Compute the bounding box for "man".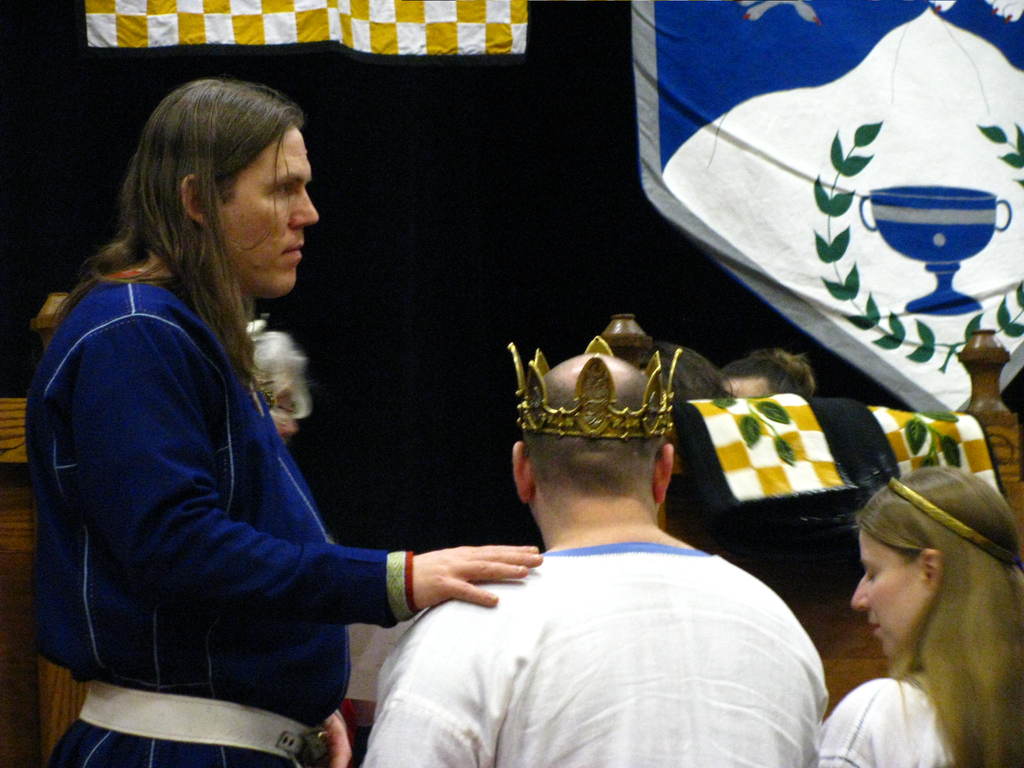
Rect(20, 76, 536, 767).
